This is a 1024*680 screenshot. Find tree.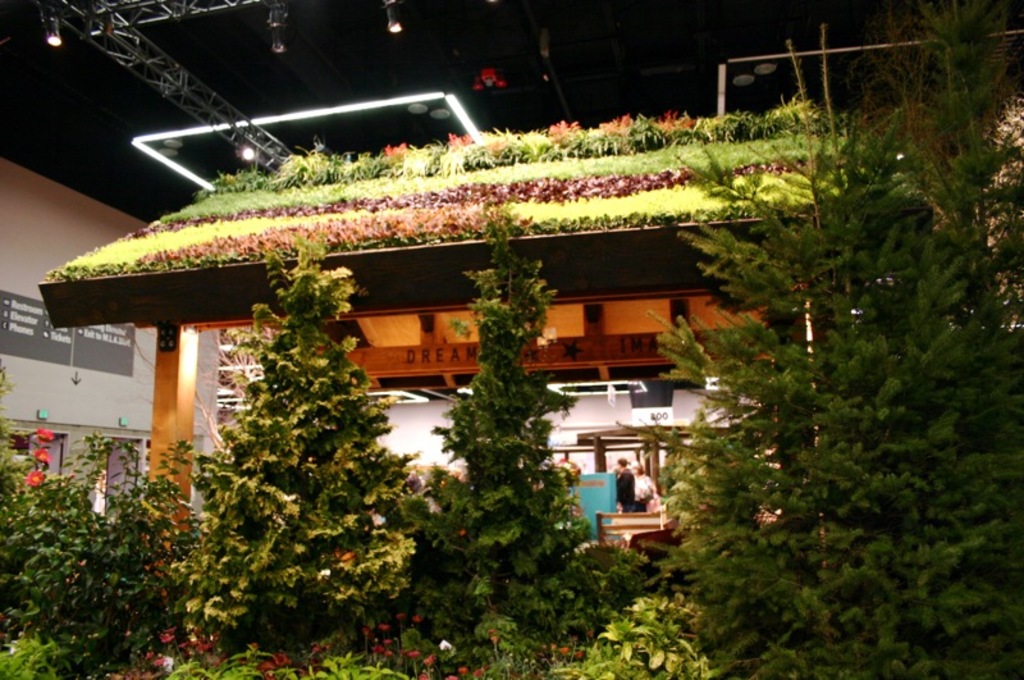
Bounding box: bbox(657, 29, 1023, 679).
